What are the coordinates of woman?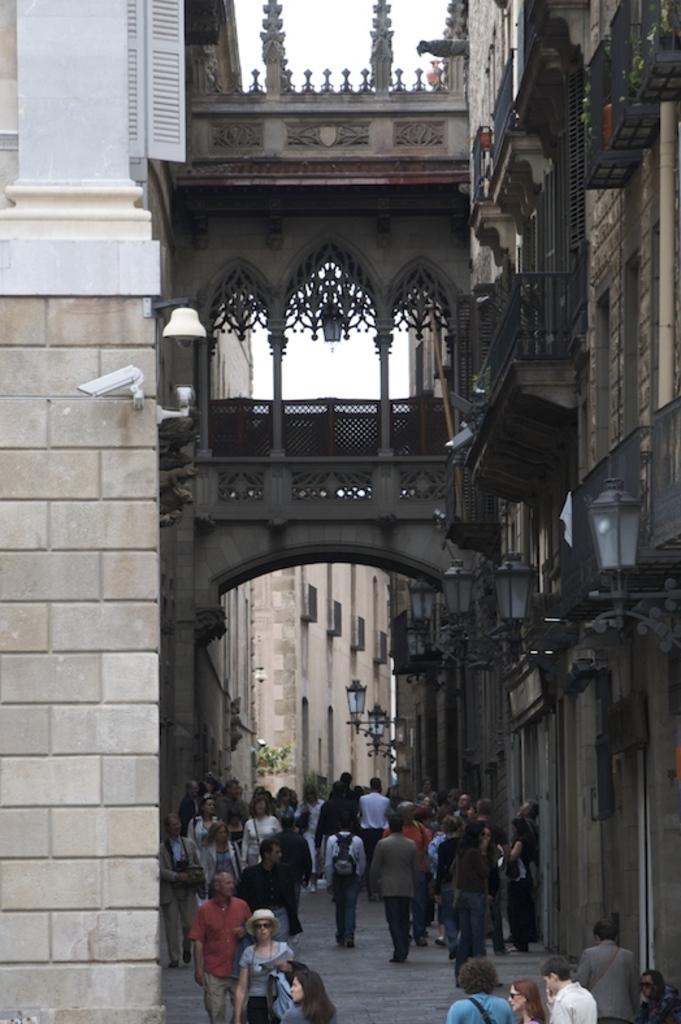
<region>451, 820, 489, 989</region>.
